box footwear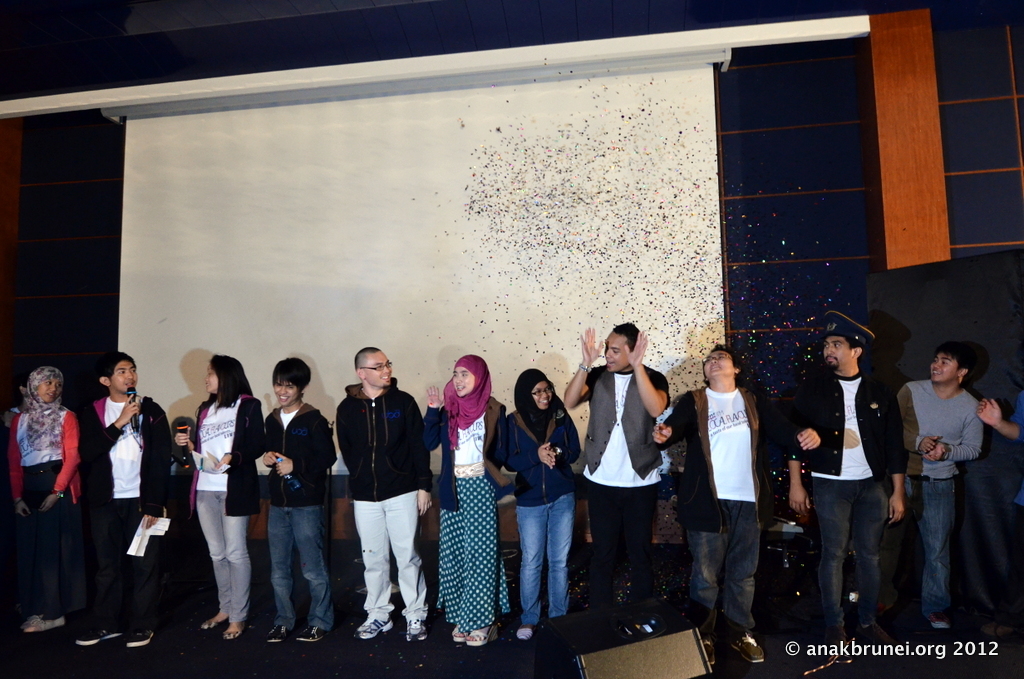
(left=448, top=623, right=467, bottom=641)
